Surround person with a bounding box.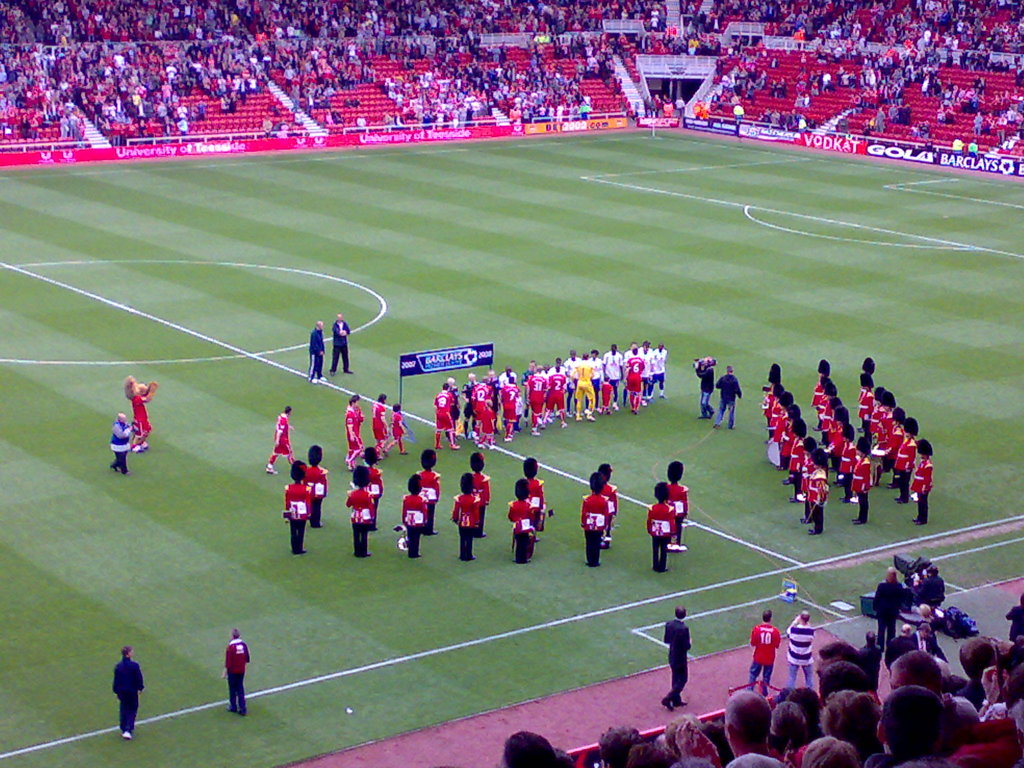
[left=134, top=384, right=157, bottom=450].
